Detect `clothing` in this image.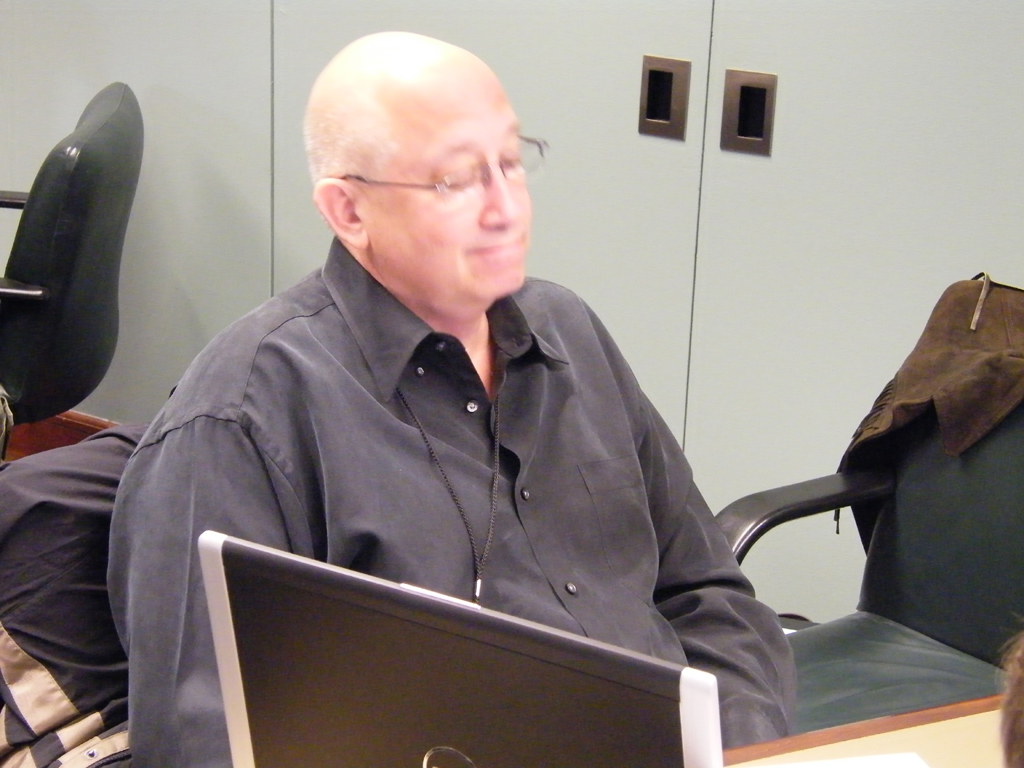
Detection: box(828, 276, 1023, 531).
